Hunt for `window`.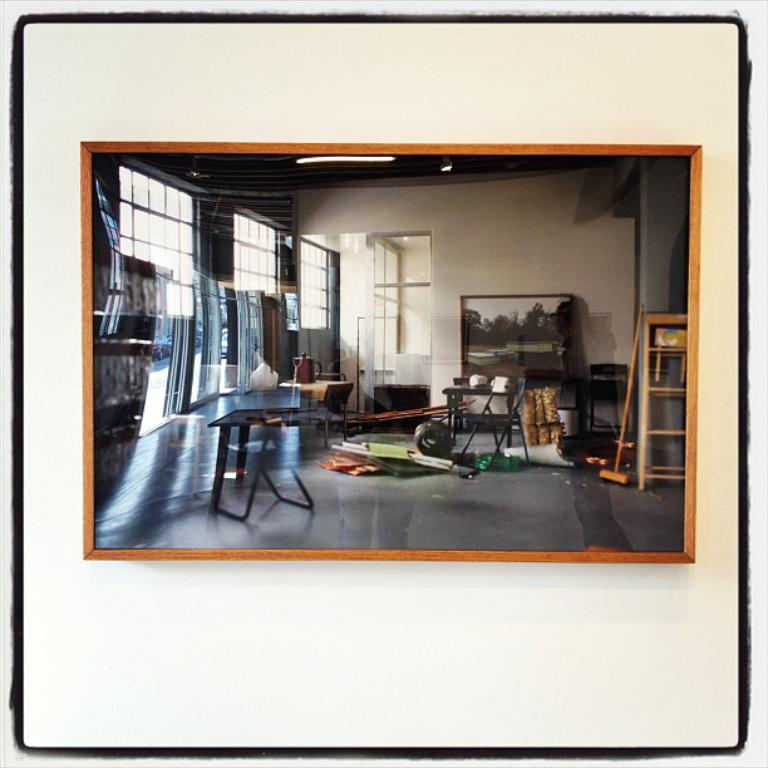
Hunted down at crop(88, 146, 684, 526).
